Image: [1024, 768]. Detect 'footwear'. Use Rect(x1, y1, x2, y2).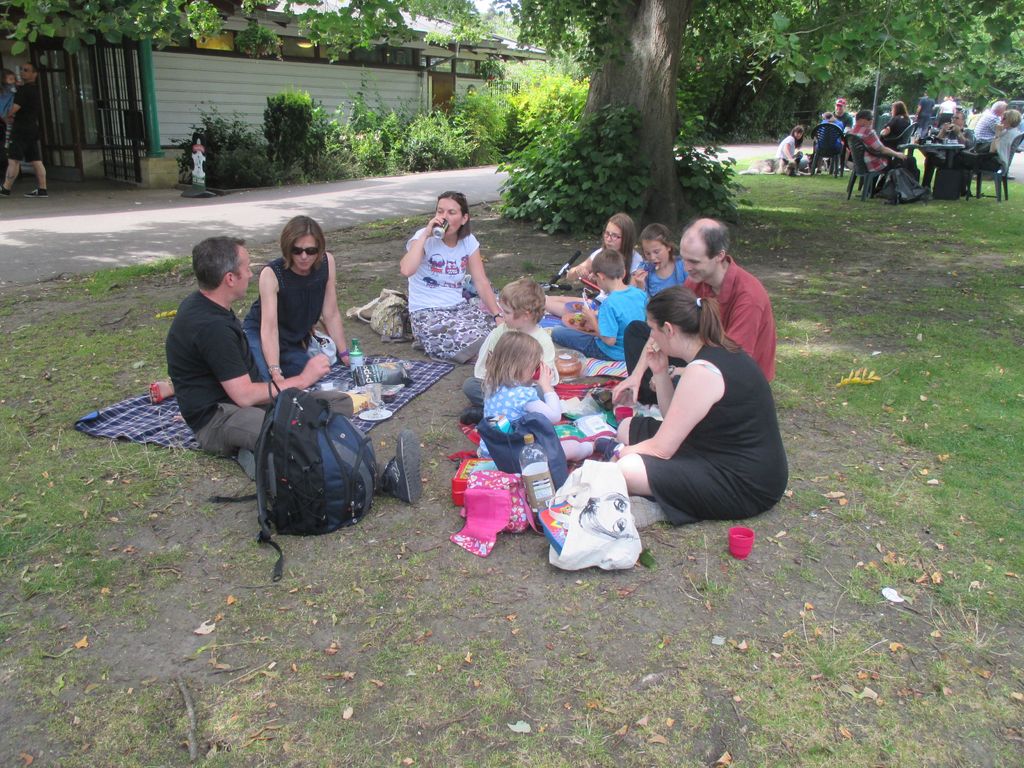
Rect(0, 186, 9, 200).
